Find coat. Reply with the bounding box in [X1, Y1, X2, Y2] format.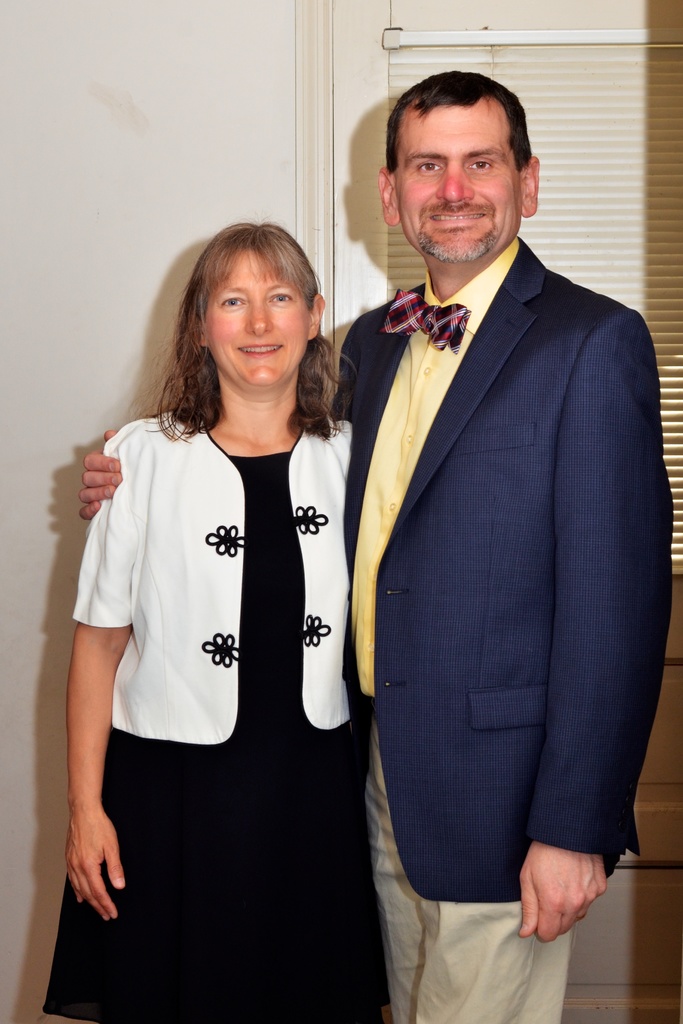
[326, 223, 682, 916].
